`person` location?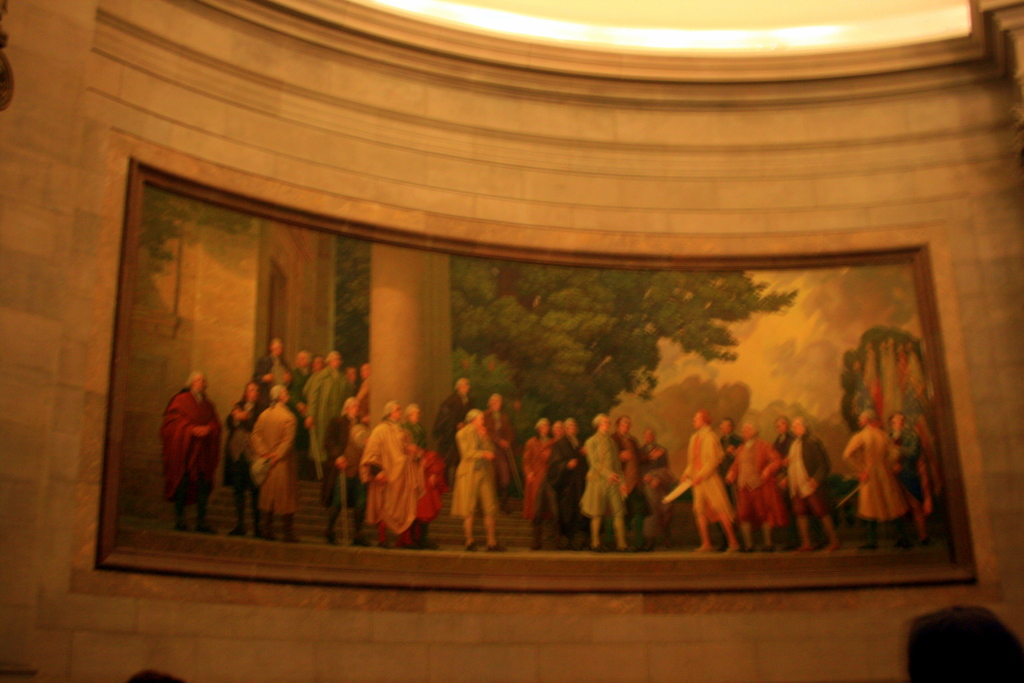
710/412/742/546
